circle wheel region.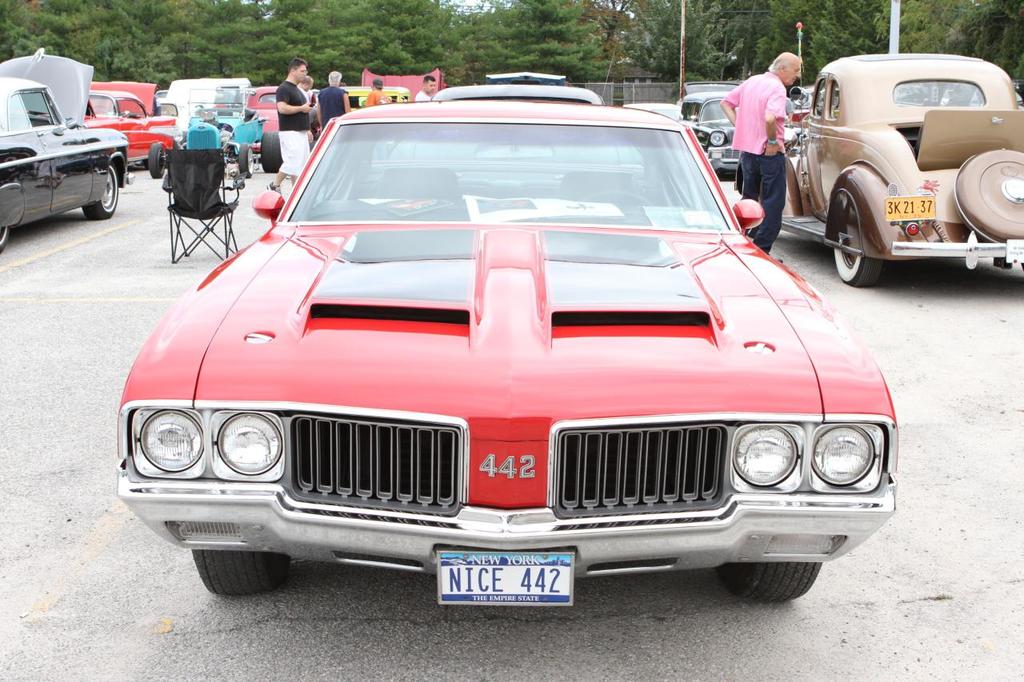
Region: x1=80 y1=158 x2=119 y2=217.
